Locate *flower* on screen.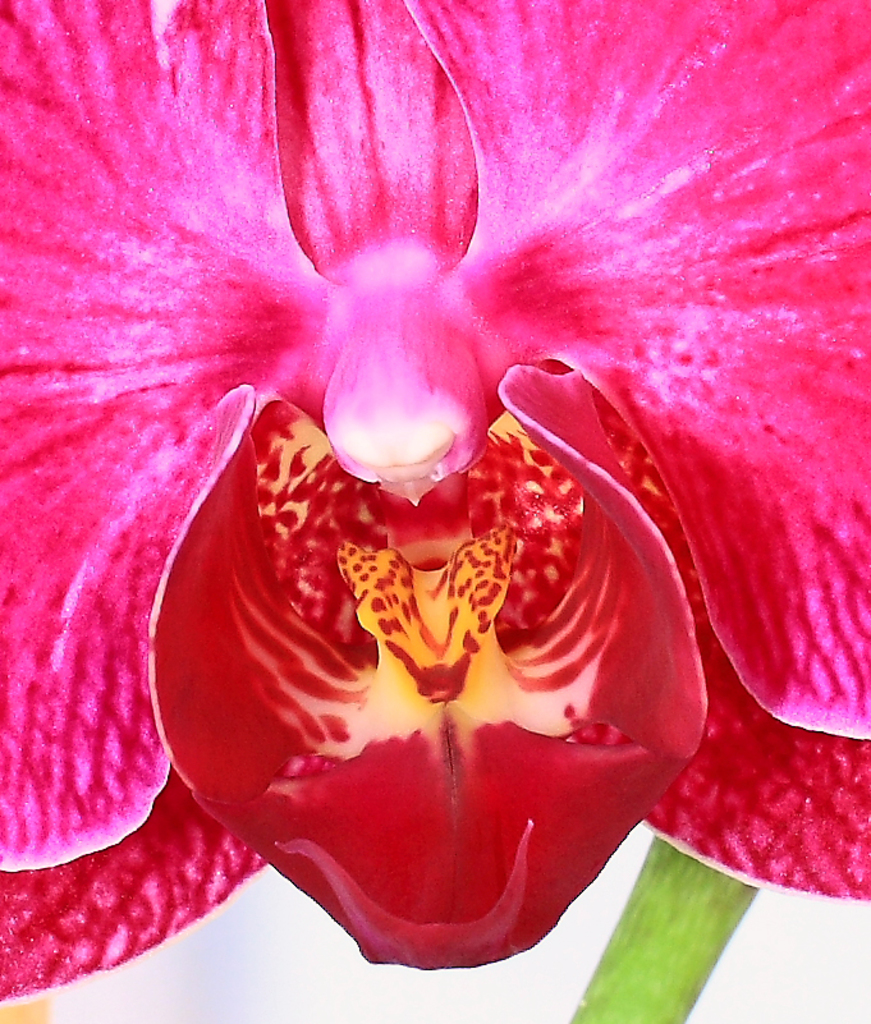
On screen at (left=0, top=0, right=870, bottom=998).
